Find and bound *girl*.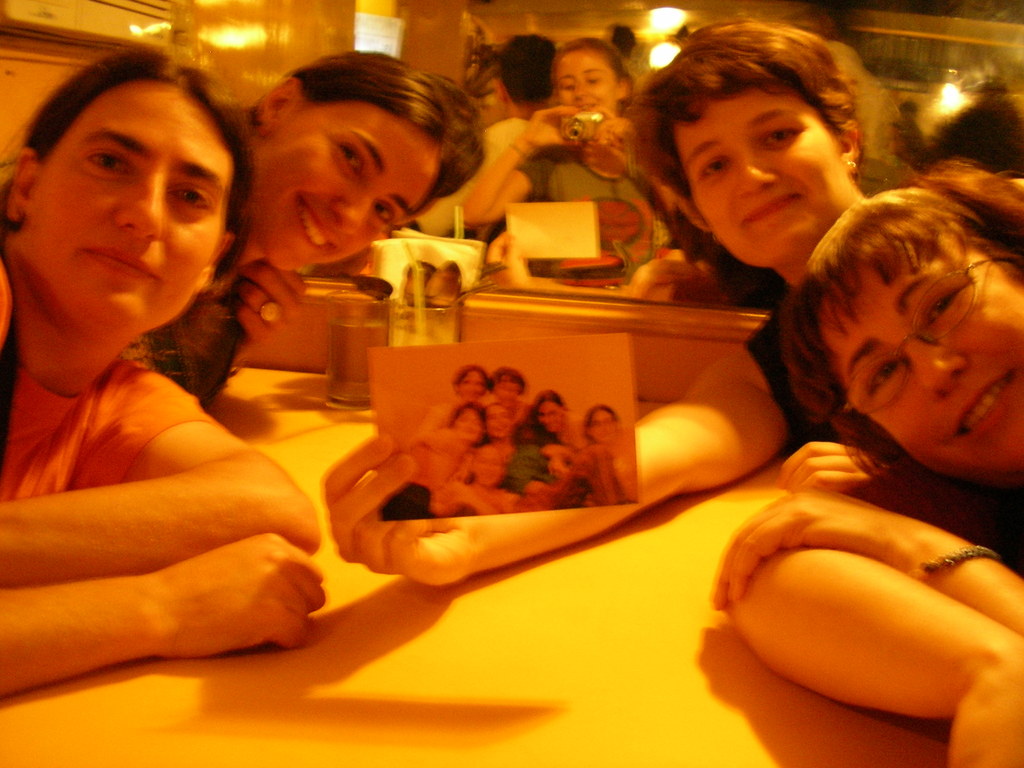
Bound: pyautogui.locateOnScreen(196, 46, 499, 415).
